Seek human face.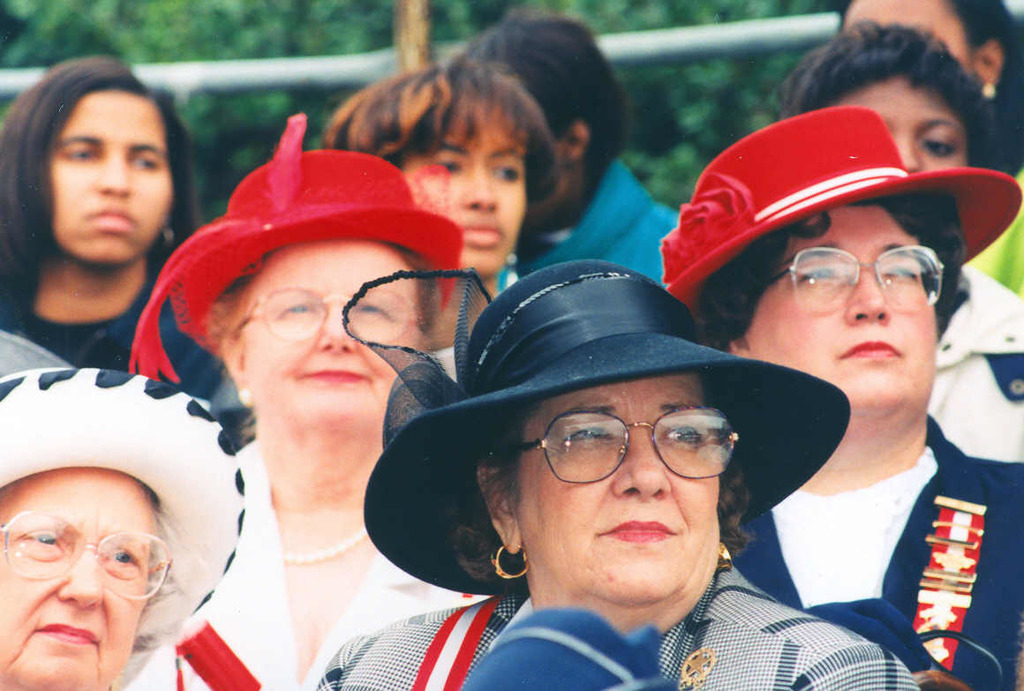
(43, 87, 171, 268).
